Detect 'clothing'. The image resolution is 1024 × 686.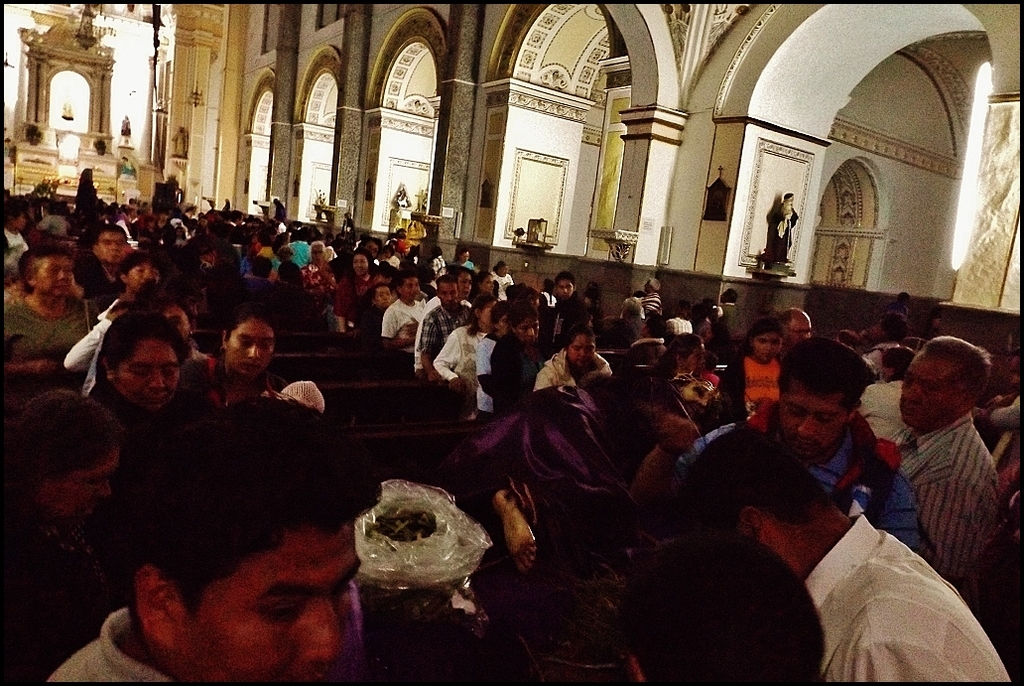
867:339:902:369.
